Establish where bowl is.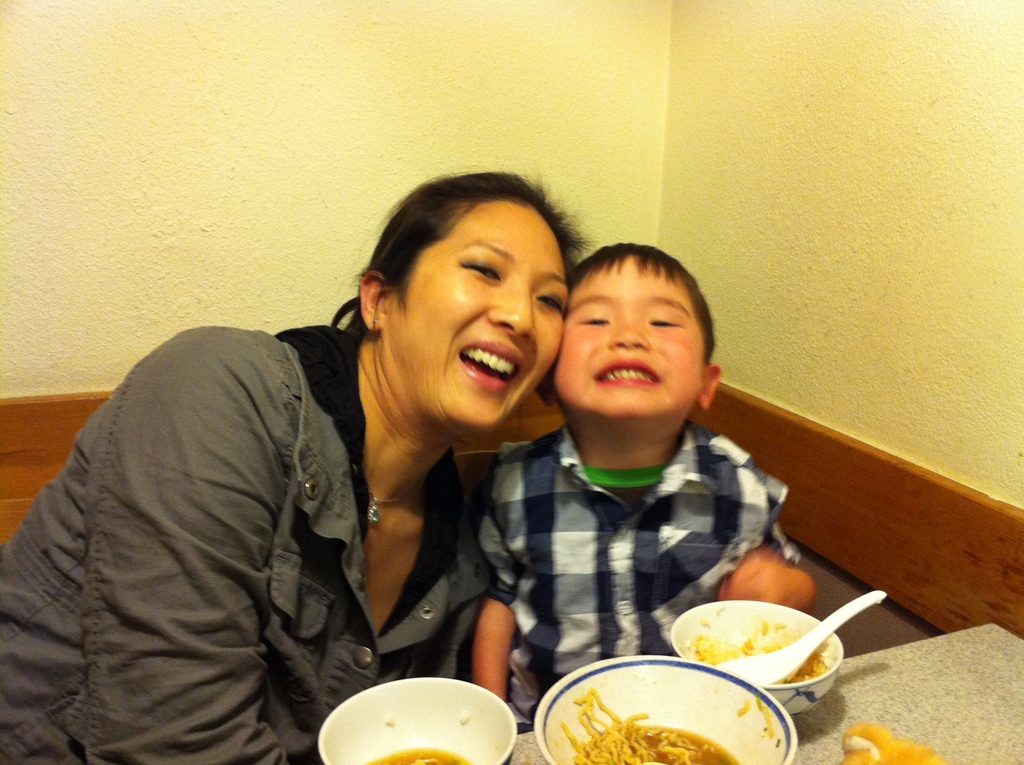
Established at pyautogui.locateOnScreen(671, 596, 843, 720).
